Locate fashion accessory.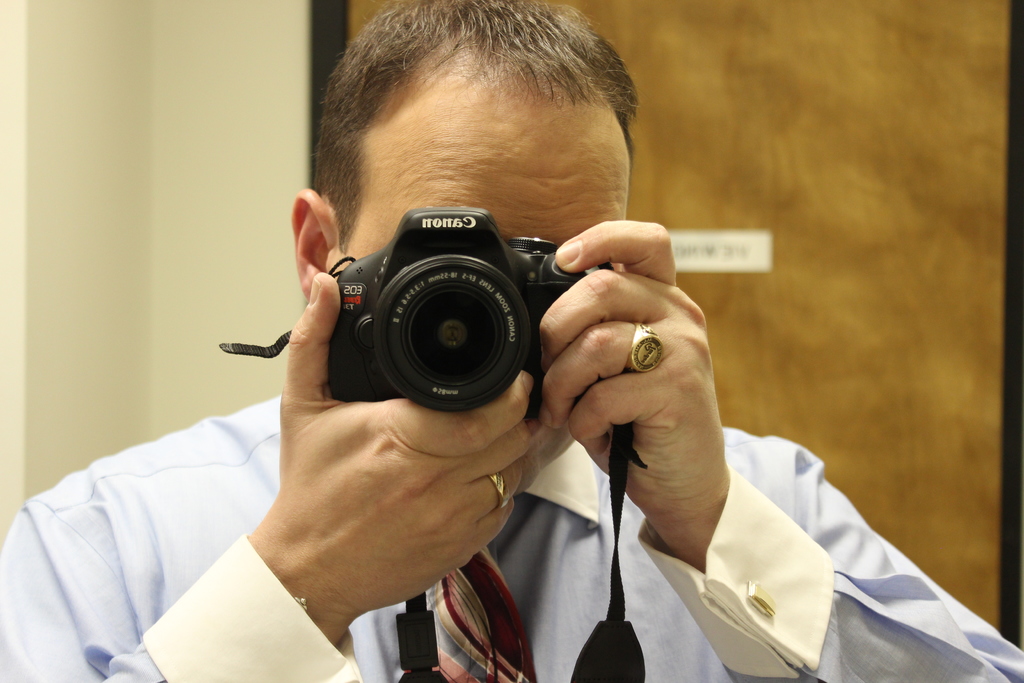
Bounding box: <box>292,596,309,611</box>.
